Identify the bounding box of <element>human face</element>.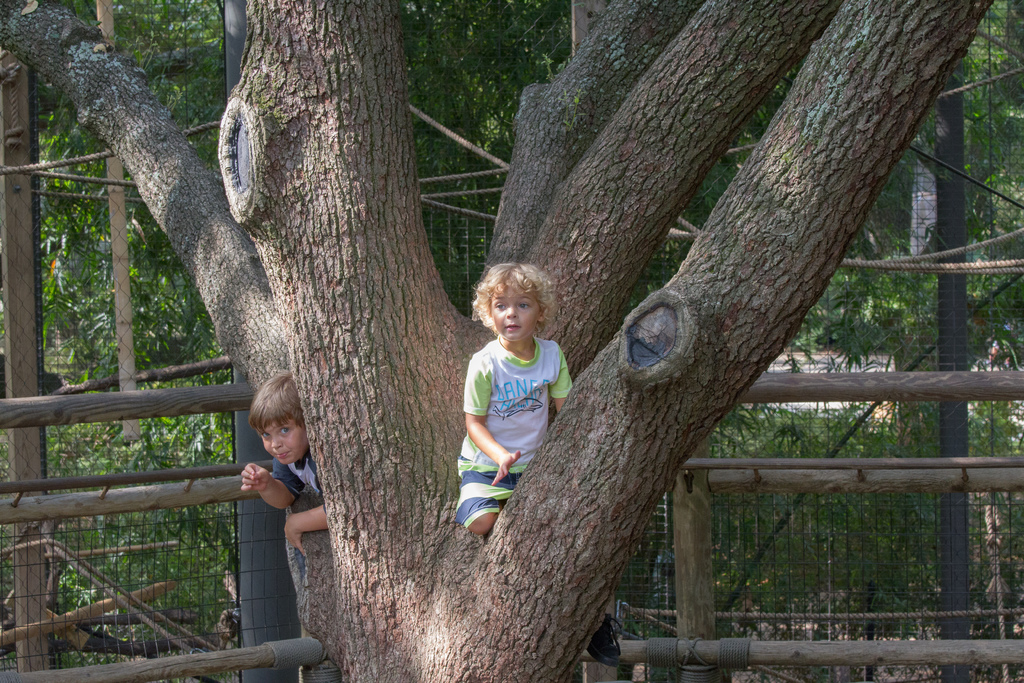
(x1=489, y1=286, x2=538, y2=343).
